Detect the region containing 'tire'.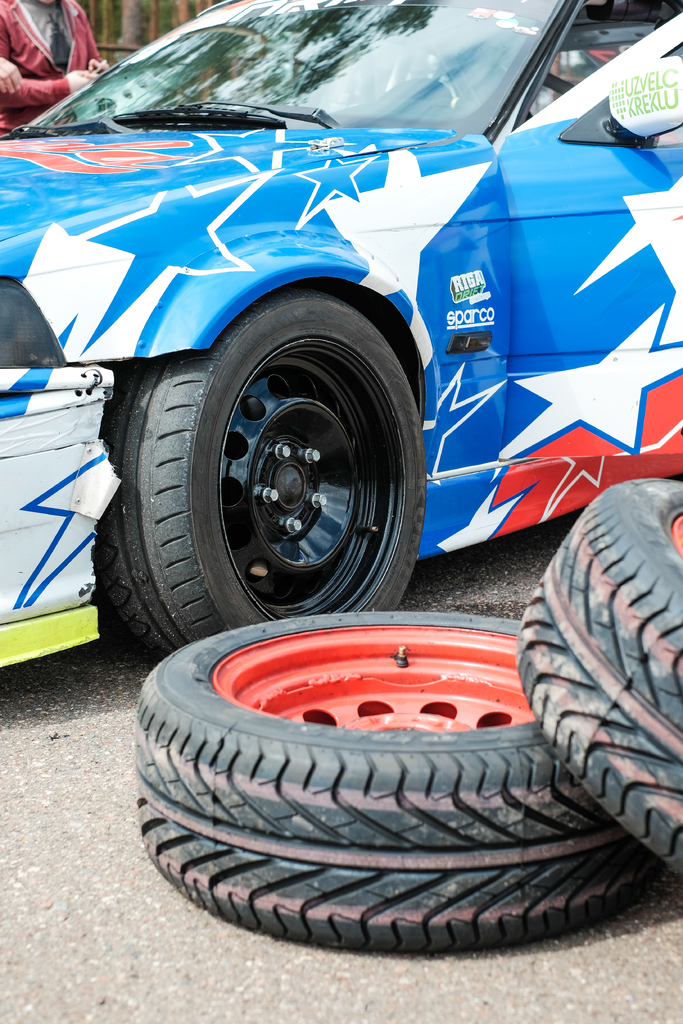
locate(520, 481, 682, 876).
